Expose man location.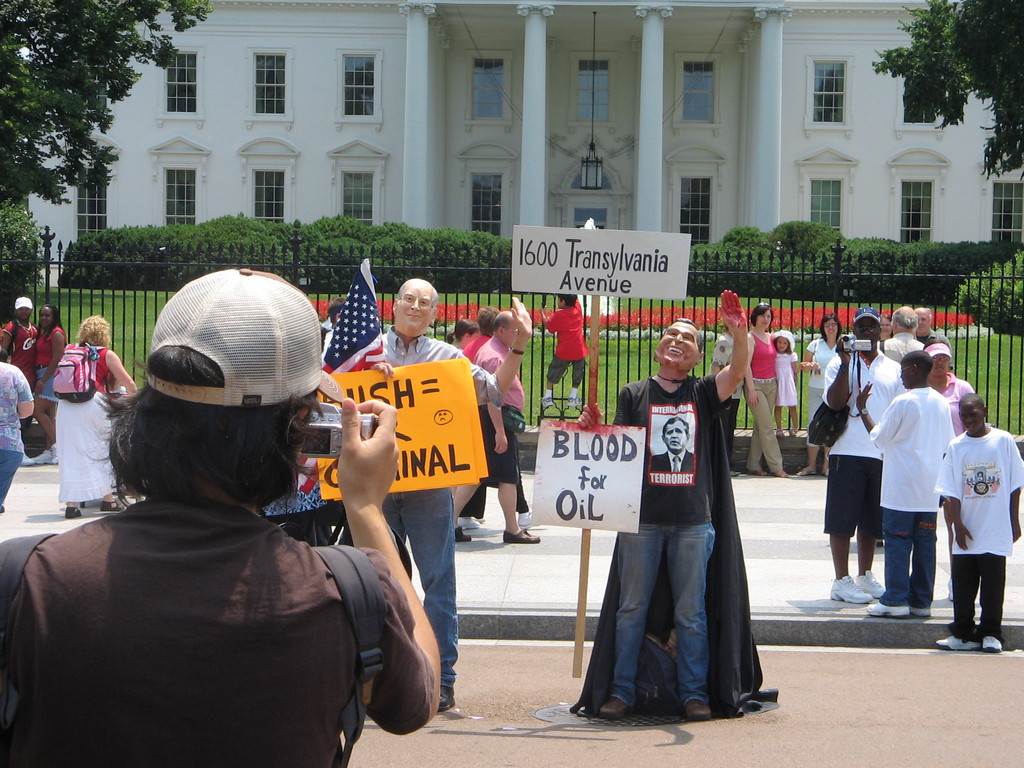
Exposed at 371, 284, 532, 710.
